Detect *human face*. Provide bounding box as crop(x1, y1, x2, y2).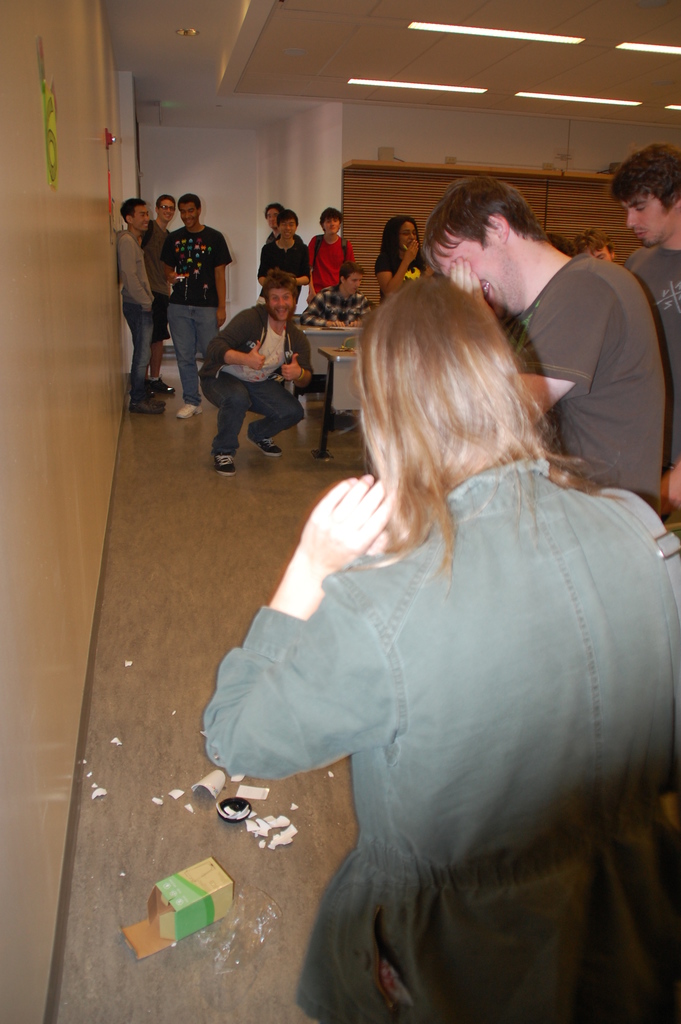
crop(177, 199, 195, 227).
